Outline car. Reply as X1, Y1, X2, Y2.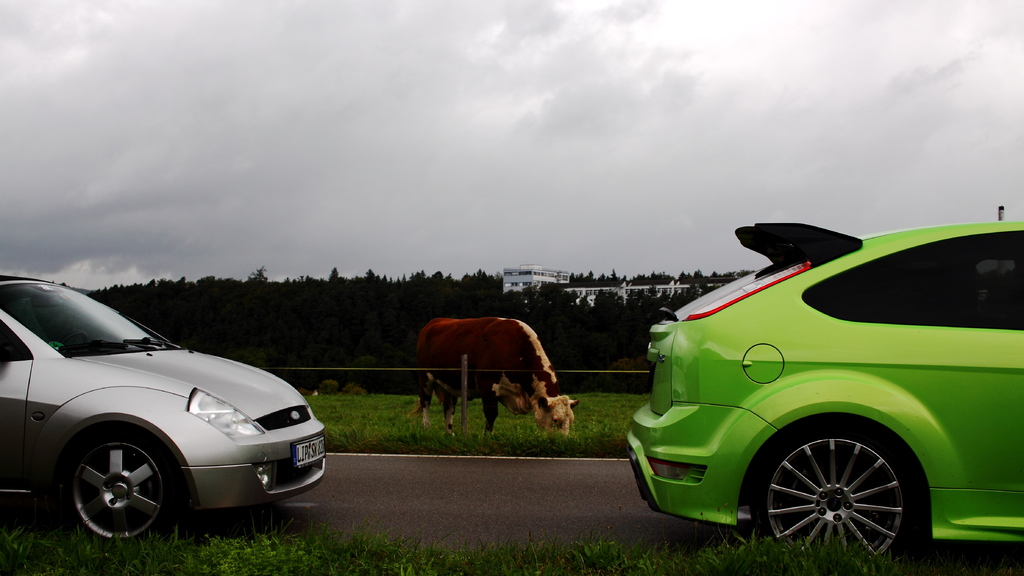
625, 204, 1023, 570.
